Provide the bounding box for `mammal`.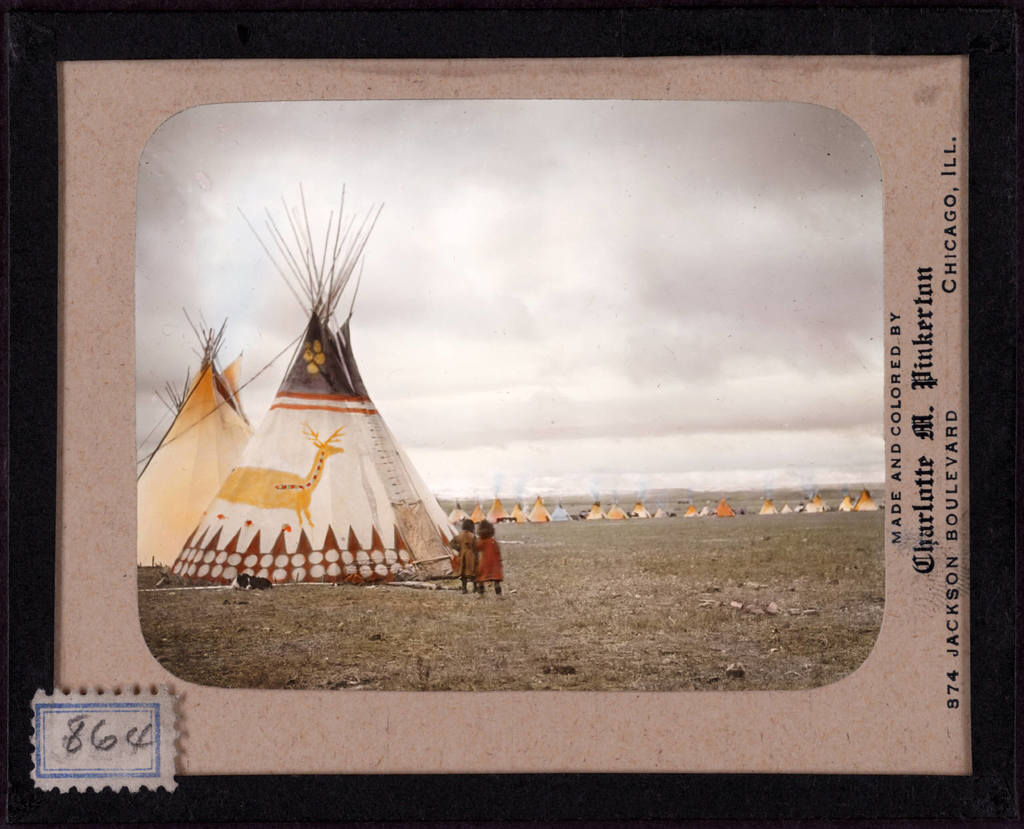
449:512:481:591.
